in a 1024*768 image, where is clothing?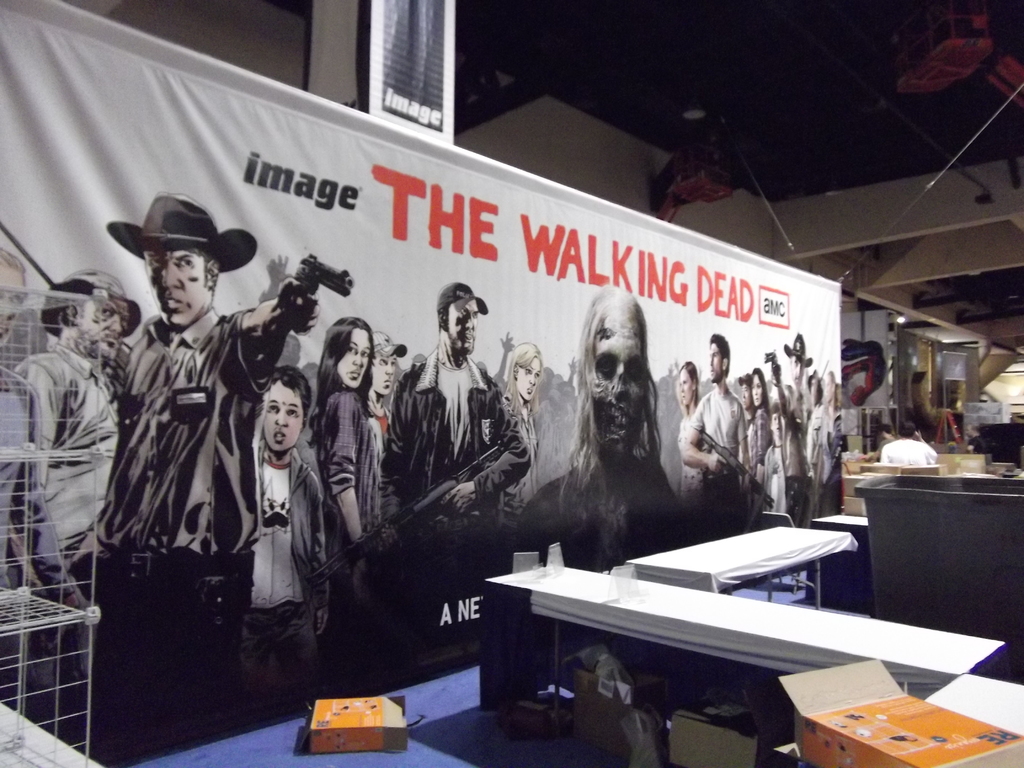
locate(763, 440, 790, 514).
